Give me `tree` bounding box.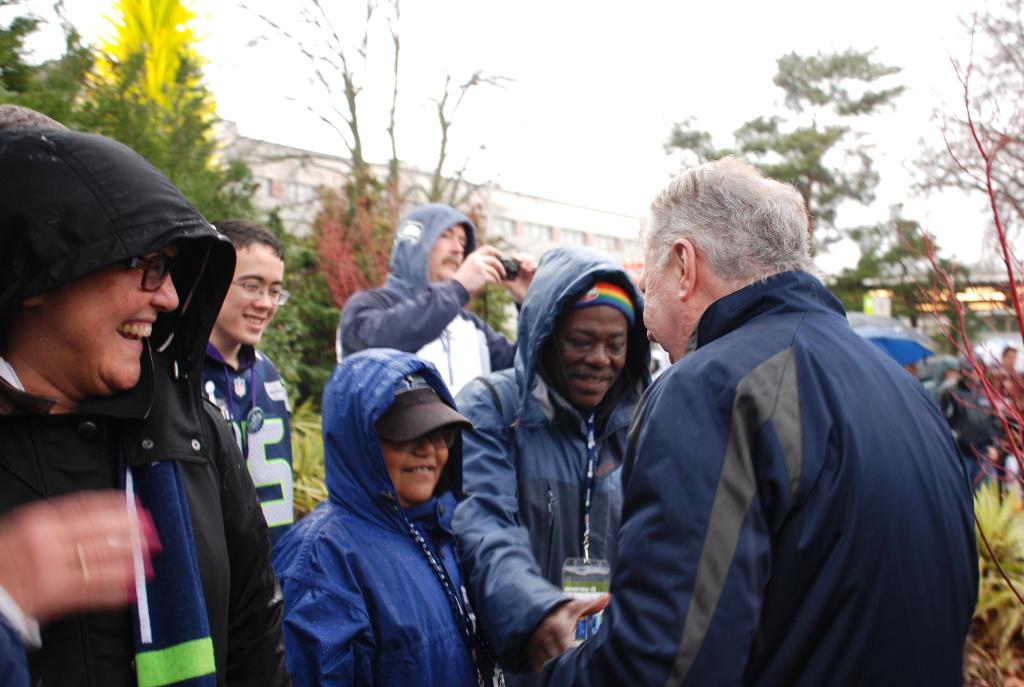
pyautogui.locateOnScreen(662, 45, 986, 347).
